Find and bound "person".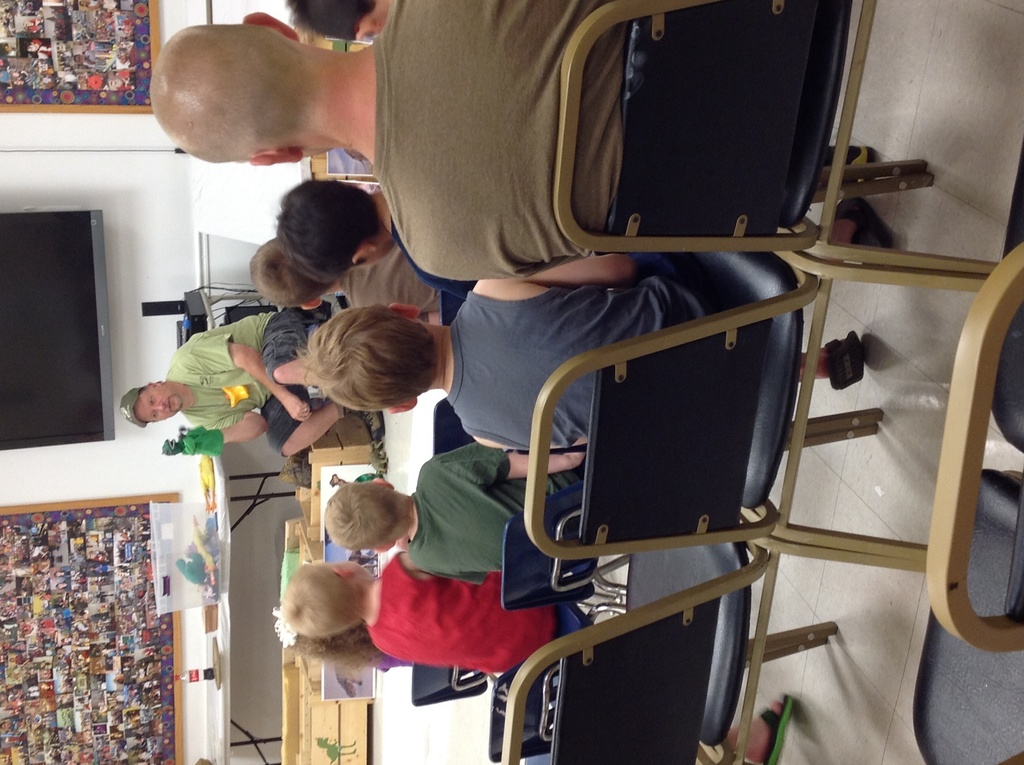
Bound: [x1=145, y1=0, x2=630, y2=277].
